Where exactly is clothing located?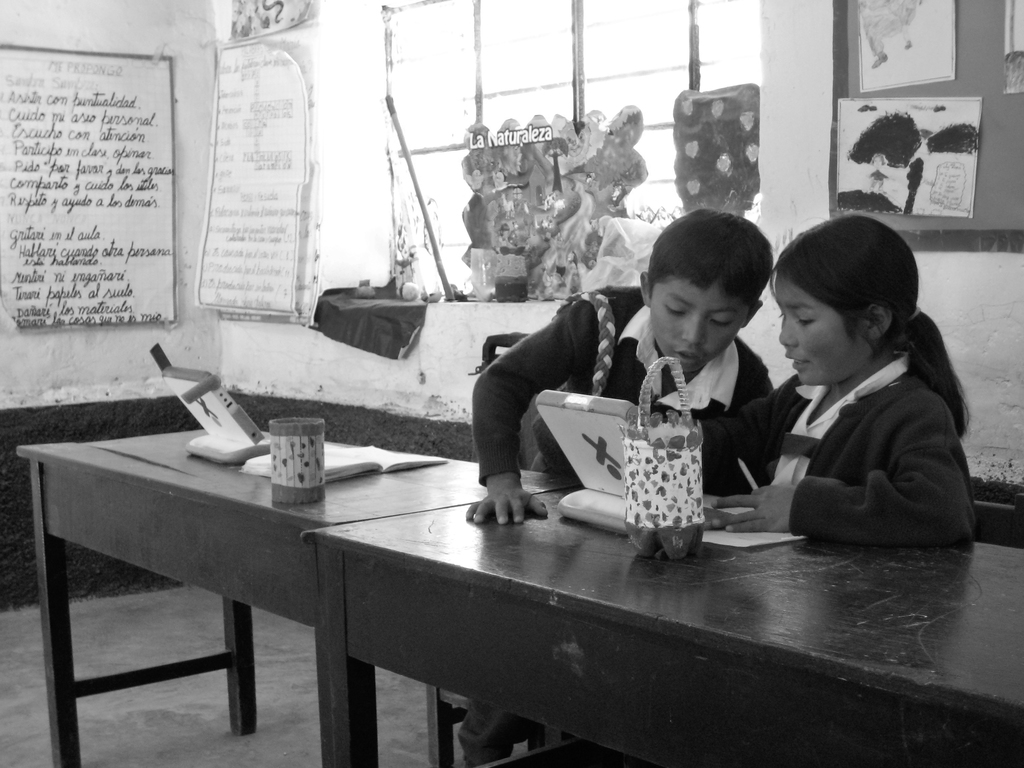
Its bounding box is <region>716, 358, 1000, 556</region>.
